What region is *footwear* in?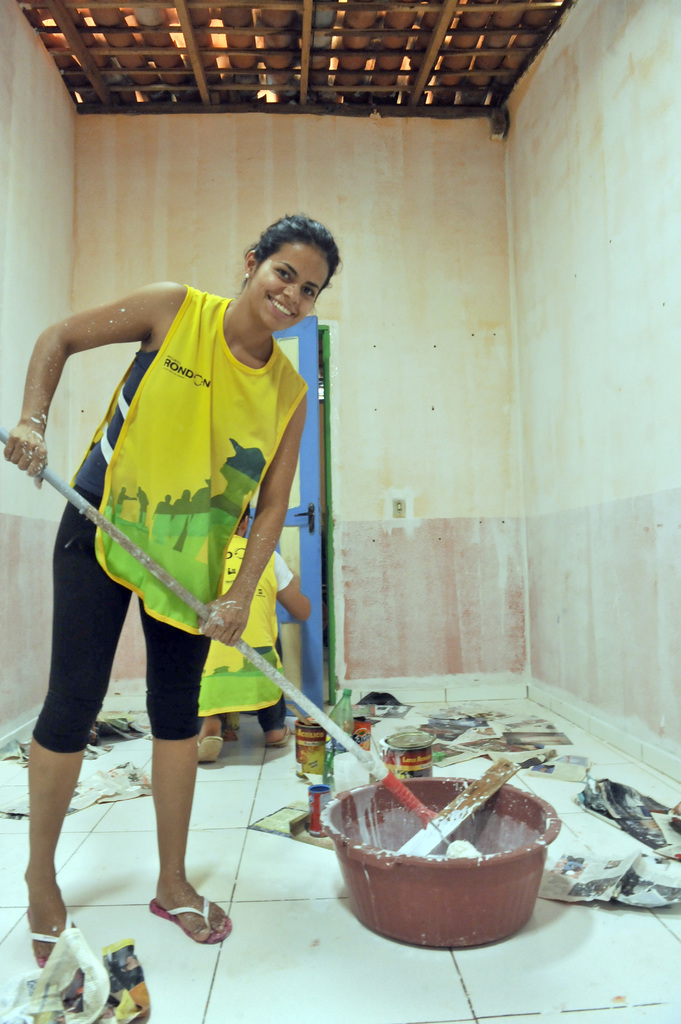
l=148, t=889, r=237, b=945.
